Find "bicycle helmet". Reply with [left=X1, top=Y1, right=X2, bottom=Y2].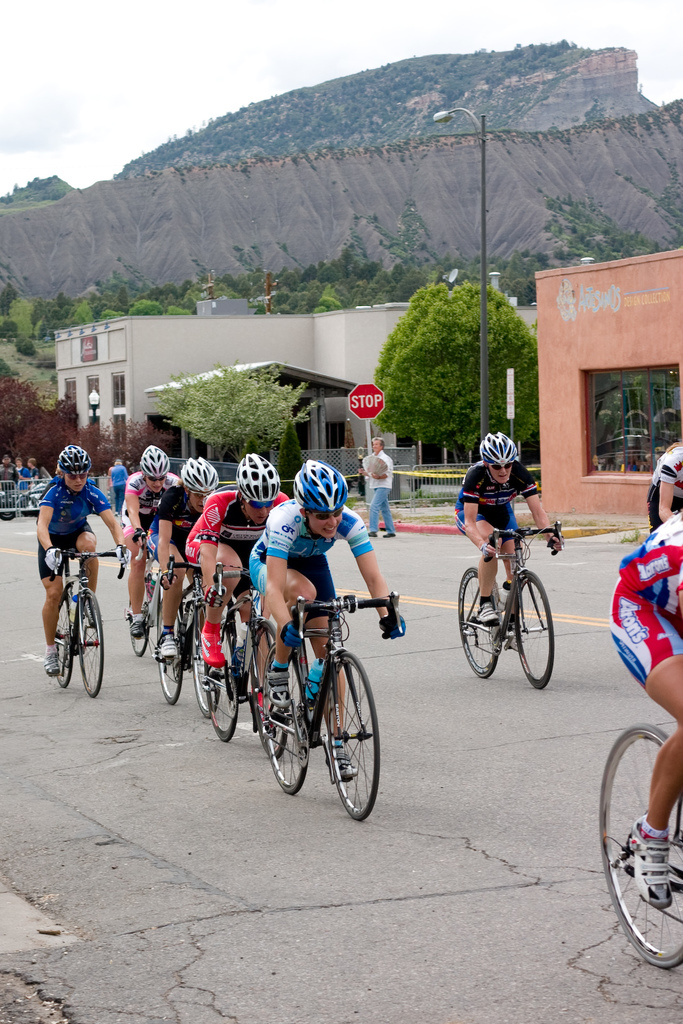
[left=291, top=465, right=355, bottom=536].
